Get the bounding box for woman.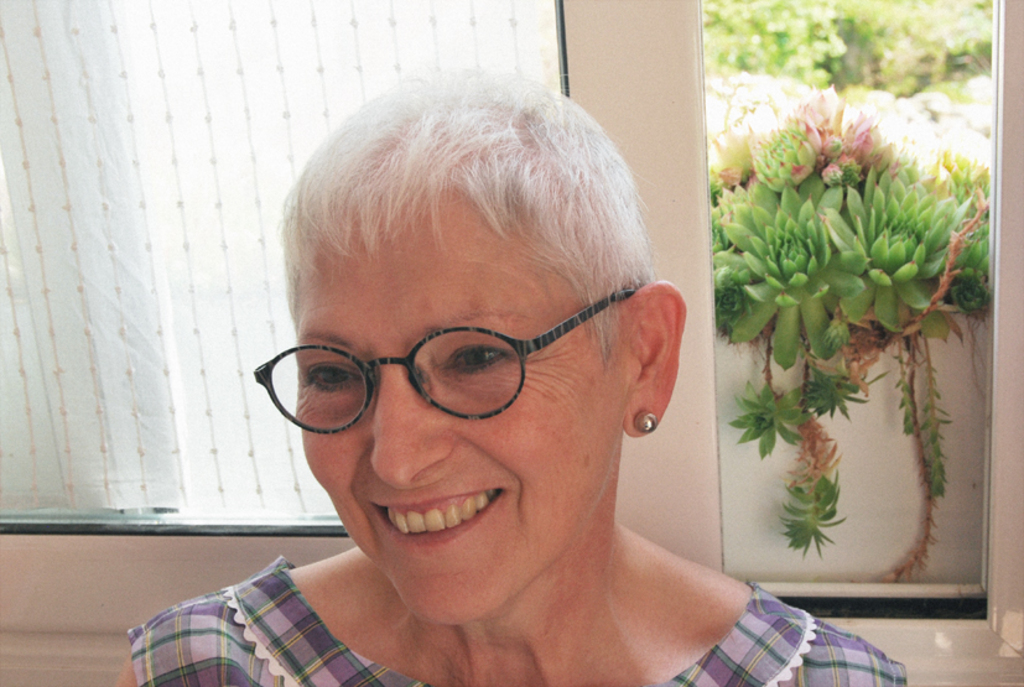
{"x1": 102, "y1": 30, "x2": 898, "y2": 686}.
